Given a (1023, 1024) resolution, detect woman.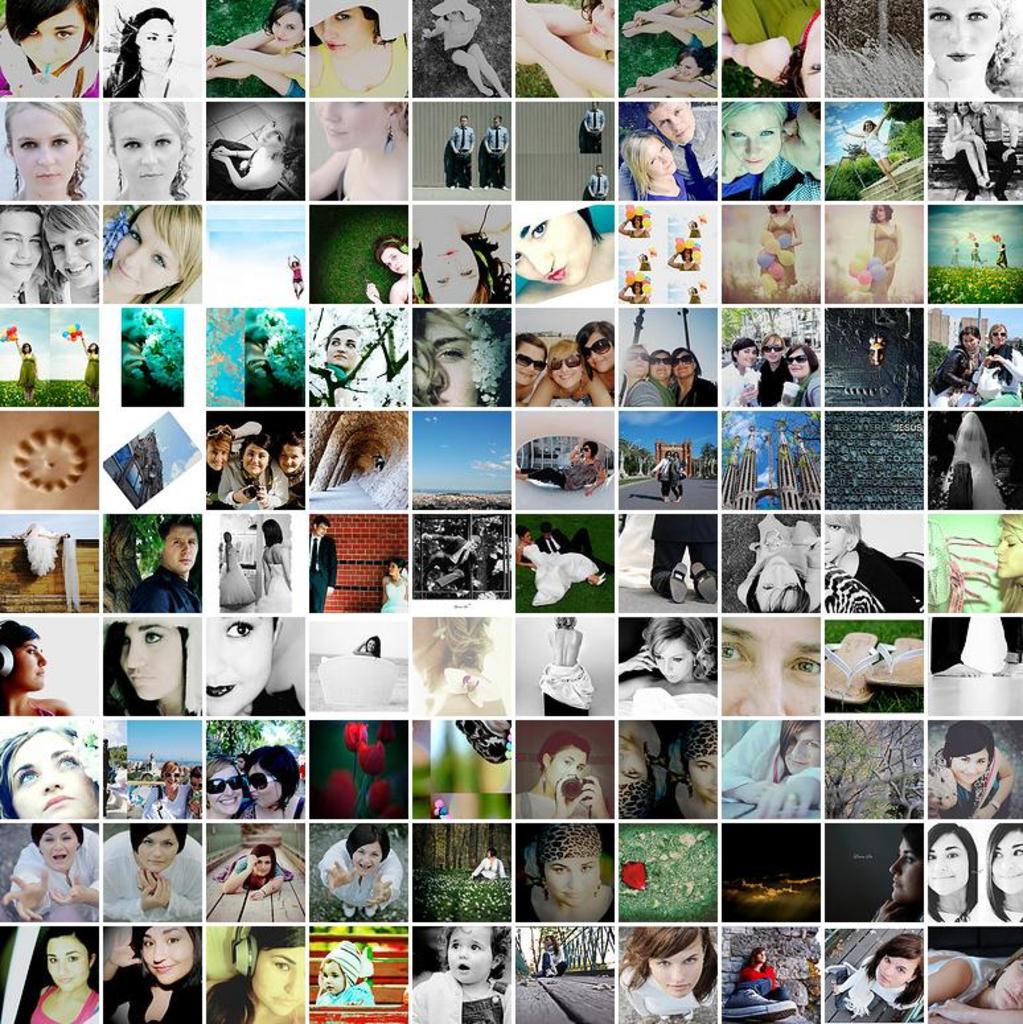
BBox(973, 324, 1022, 398).
